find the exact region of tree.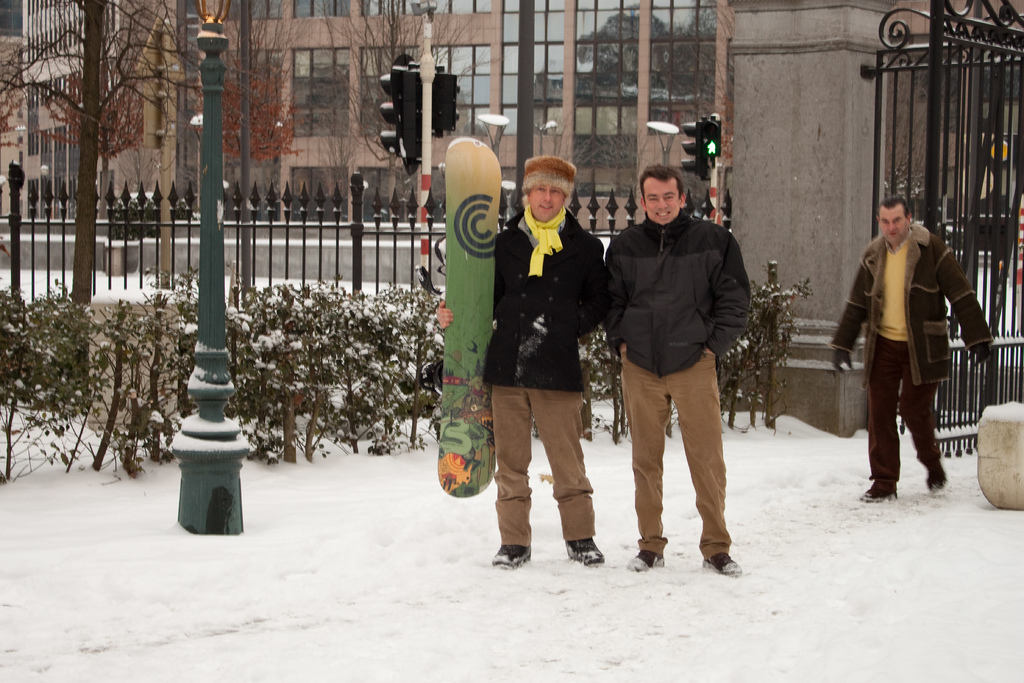
Exact region: select_region(219, 0, 299, 162).
